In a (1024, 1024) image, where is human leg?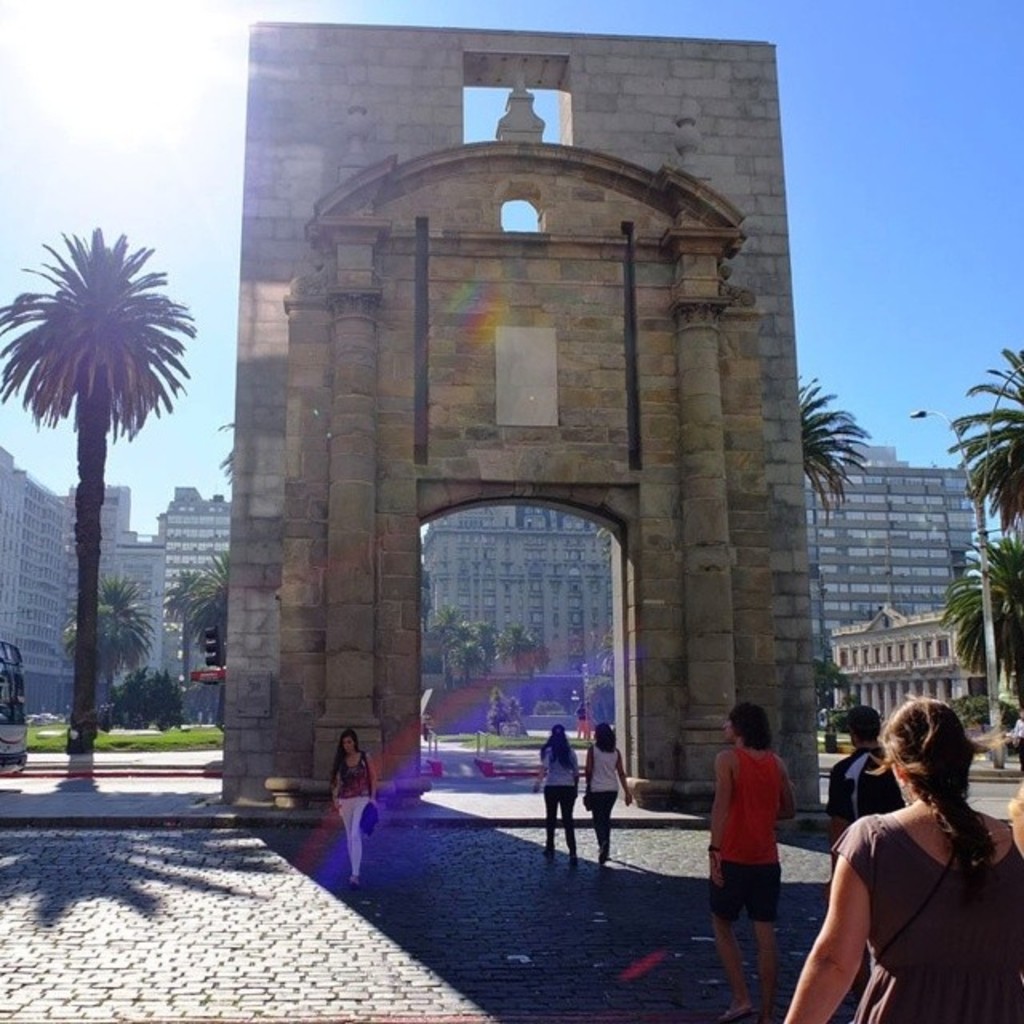
left=334, top=797, right=362, bottom=882.
